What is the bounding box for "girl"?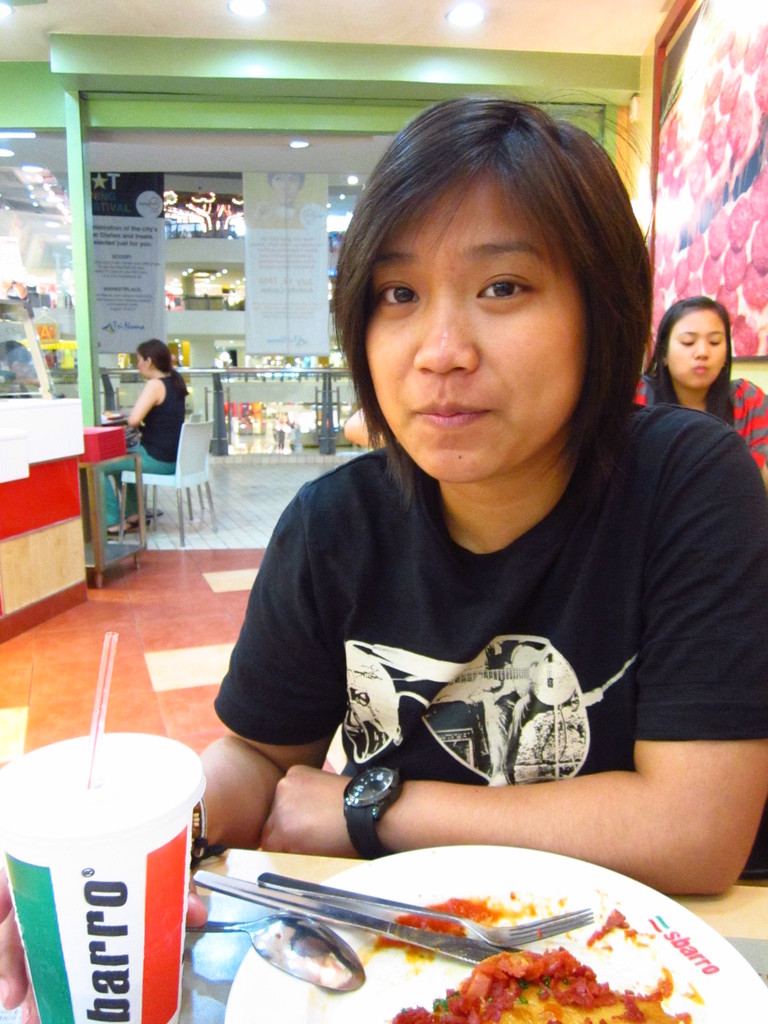
x1=0, y1=95, x2=767, y2=1023.
